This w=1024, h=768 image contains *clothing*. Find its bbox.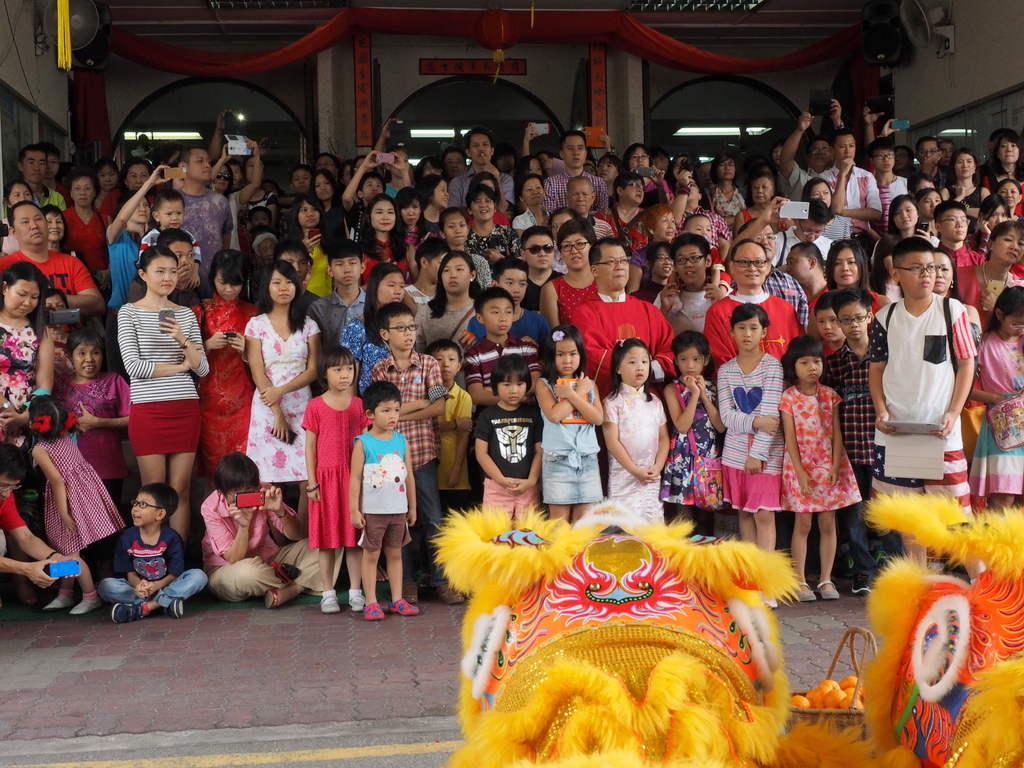
(202,301,260,470).
